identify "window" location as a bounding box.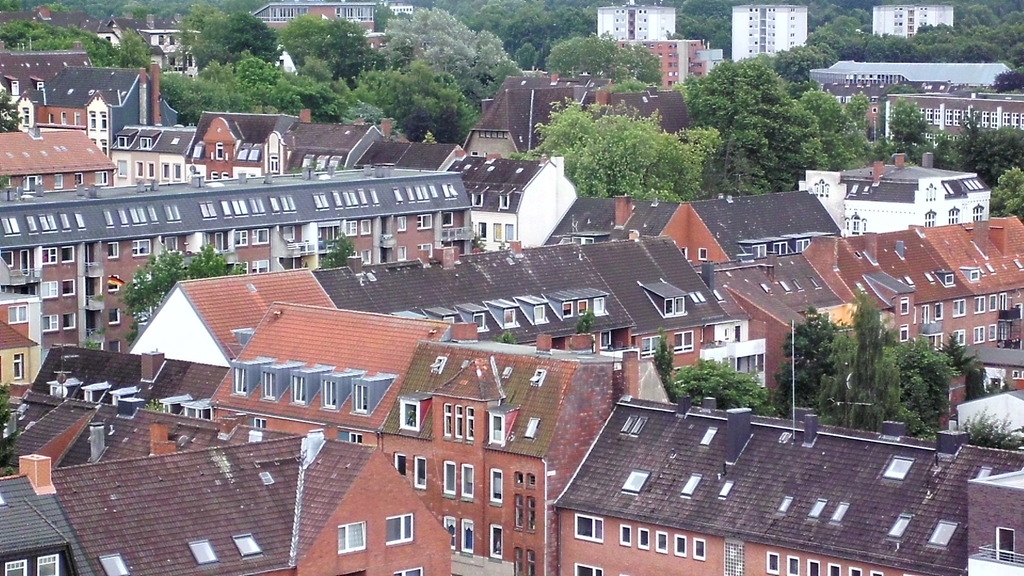
[x1=532, y1=476, x2=538, y2=492].
